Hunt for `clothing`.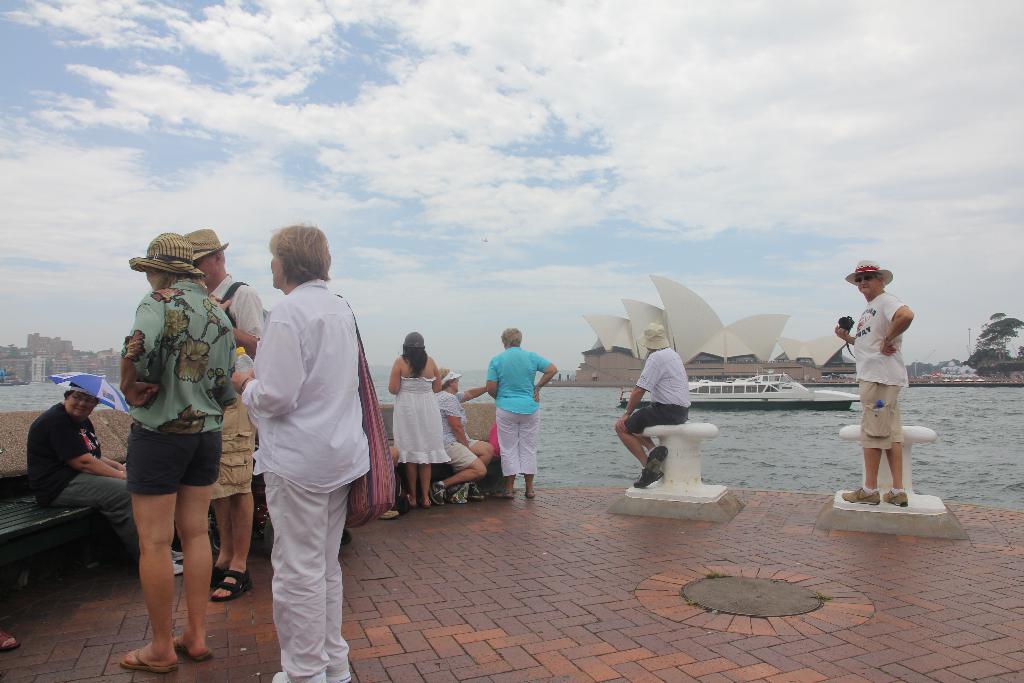
Hunted down at {"left": 621, "top": 356, "right": 684, "bottom": 481}.
